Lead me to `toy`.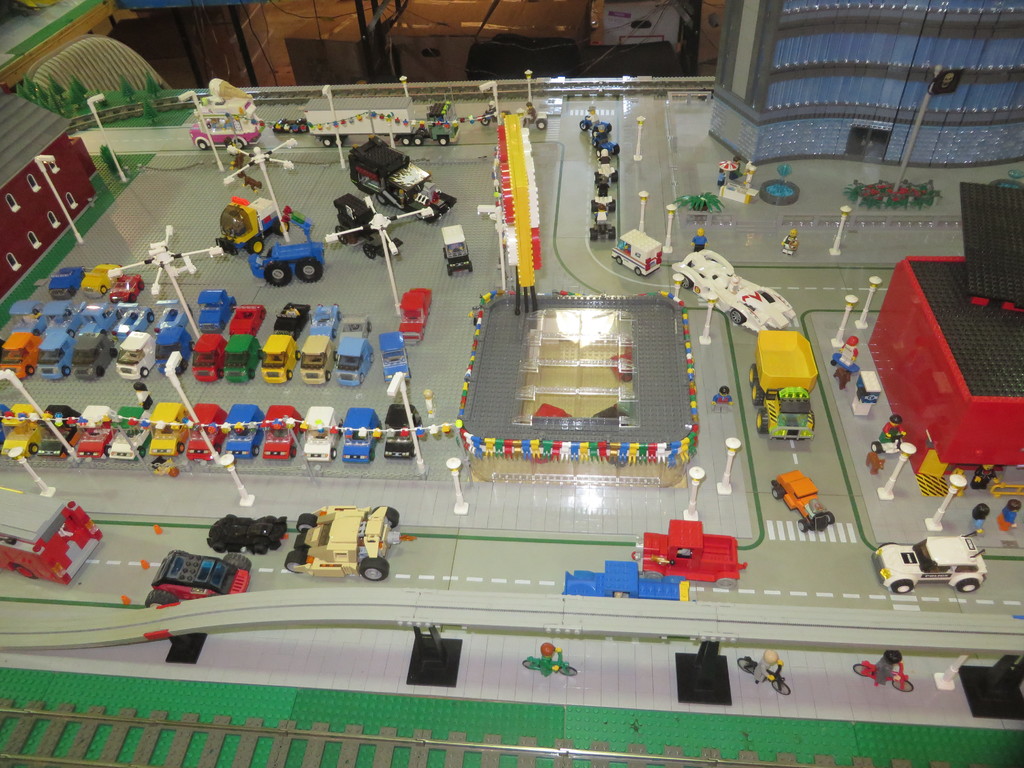
Lead to bbox=(12, 297, 51, 337).
